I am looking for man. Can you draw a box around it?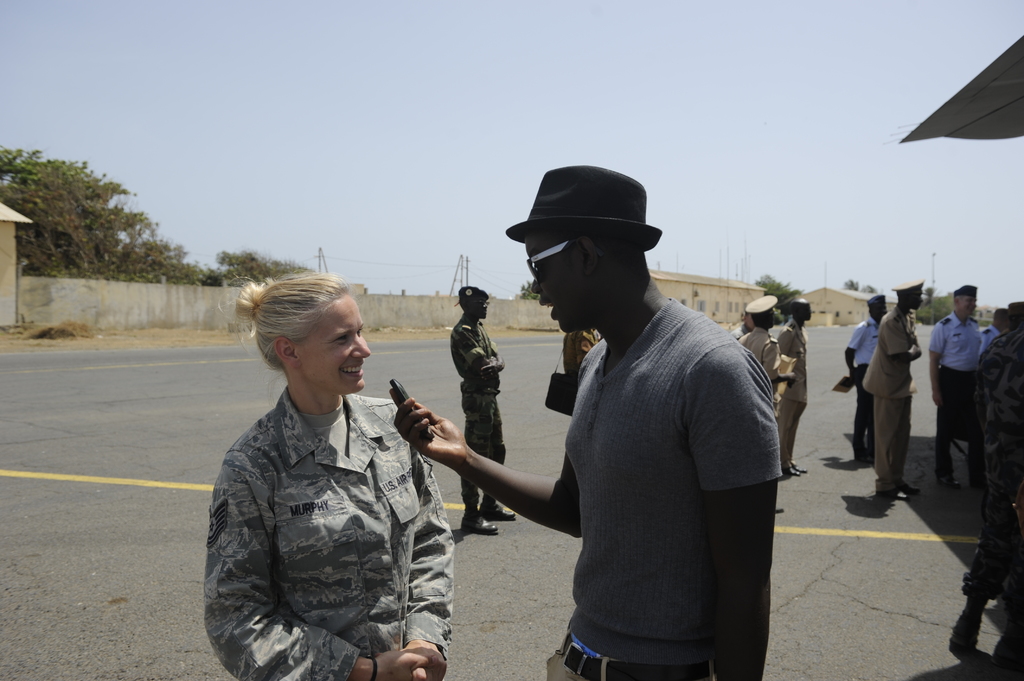
Sure, the bounding box is box=[384, 167, 774, 680].
